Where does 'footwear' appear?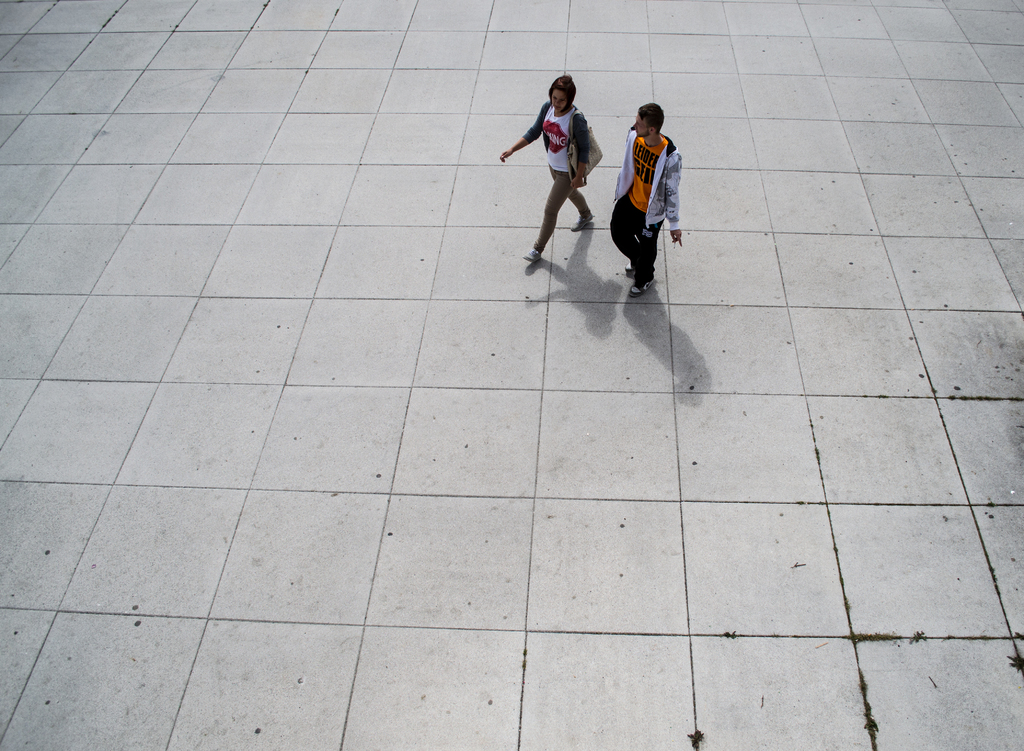
Appears at region(623, 259, 637, 276).
